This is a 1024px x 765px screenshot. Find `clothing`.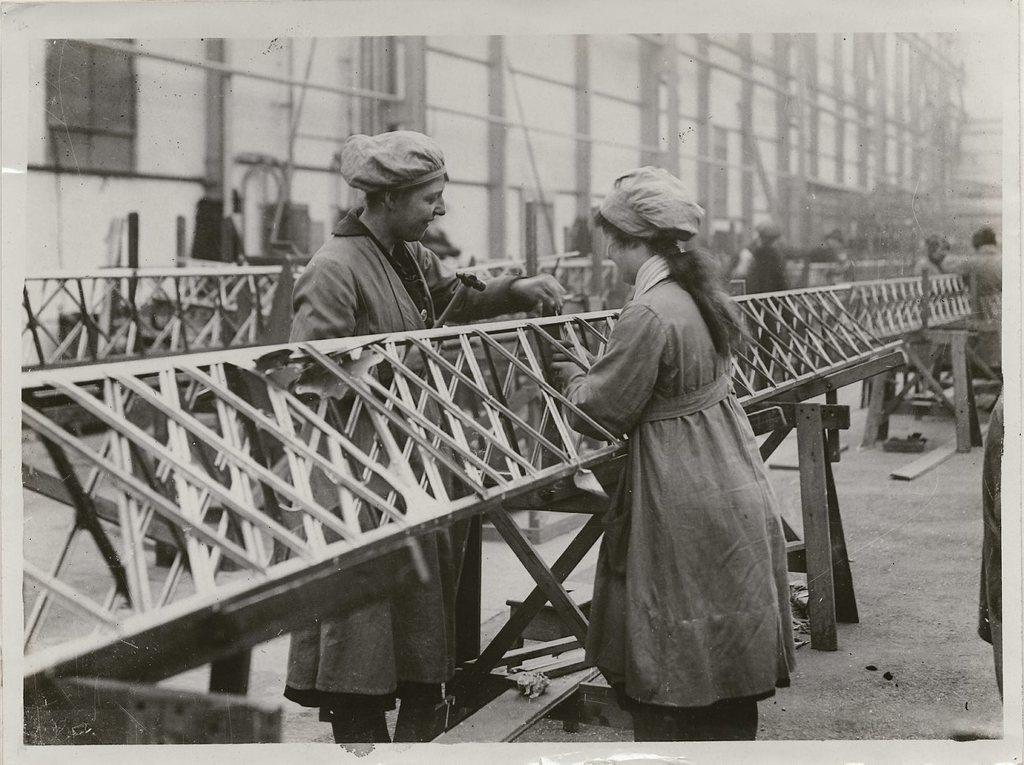
Bounding box: region(567, 230, 801, 722).
